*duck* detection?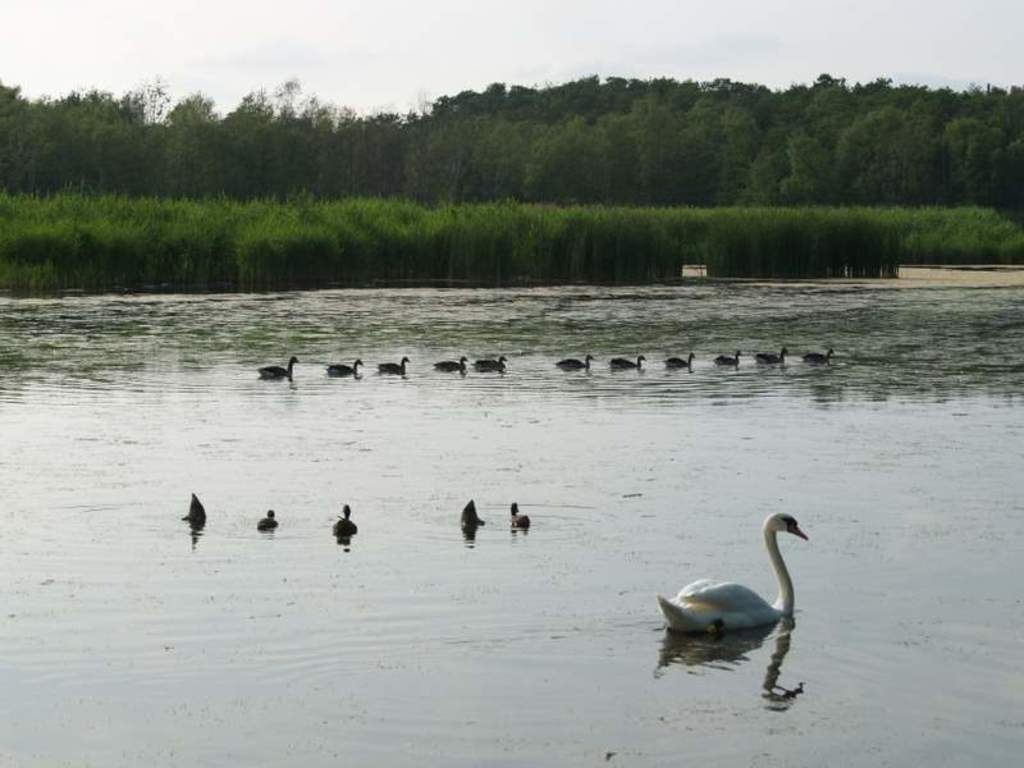
x1=255 y1=507 x2=280 y2=534
